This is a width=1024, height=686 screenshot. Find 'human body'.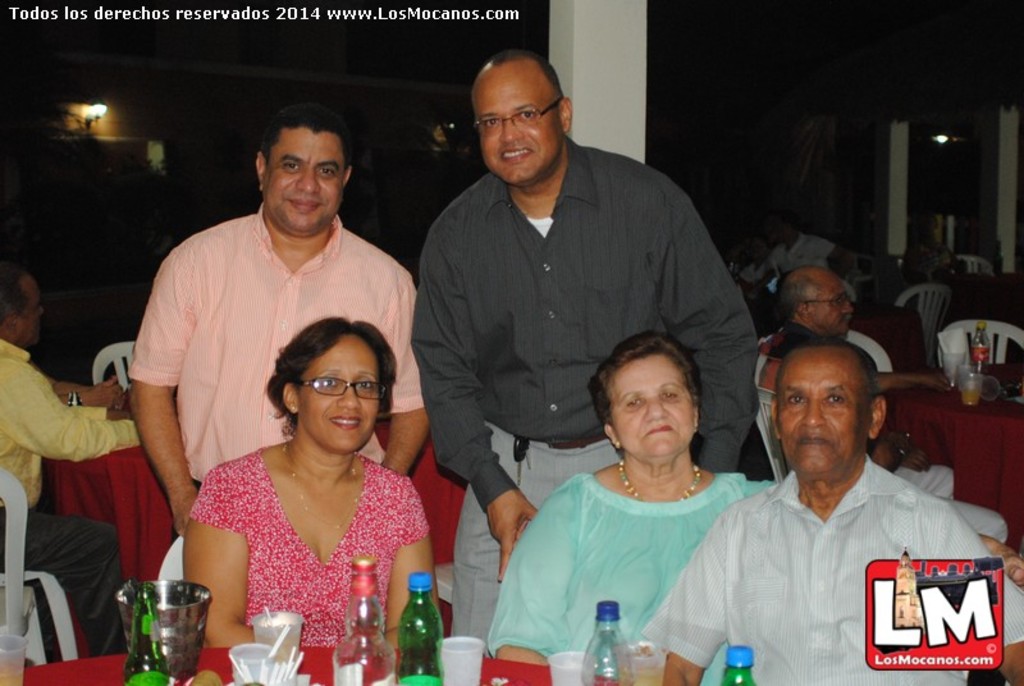
Bounding box: region(751, 321, 952, 489).
